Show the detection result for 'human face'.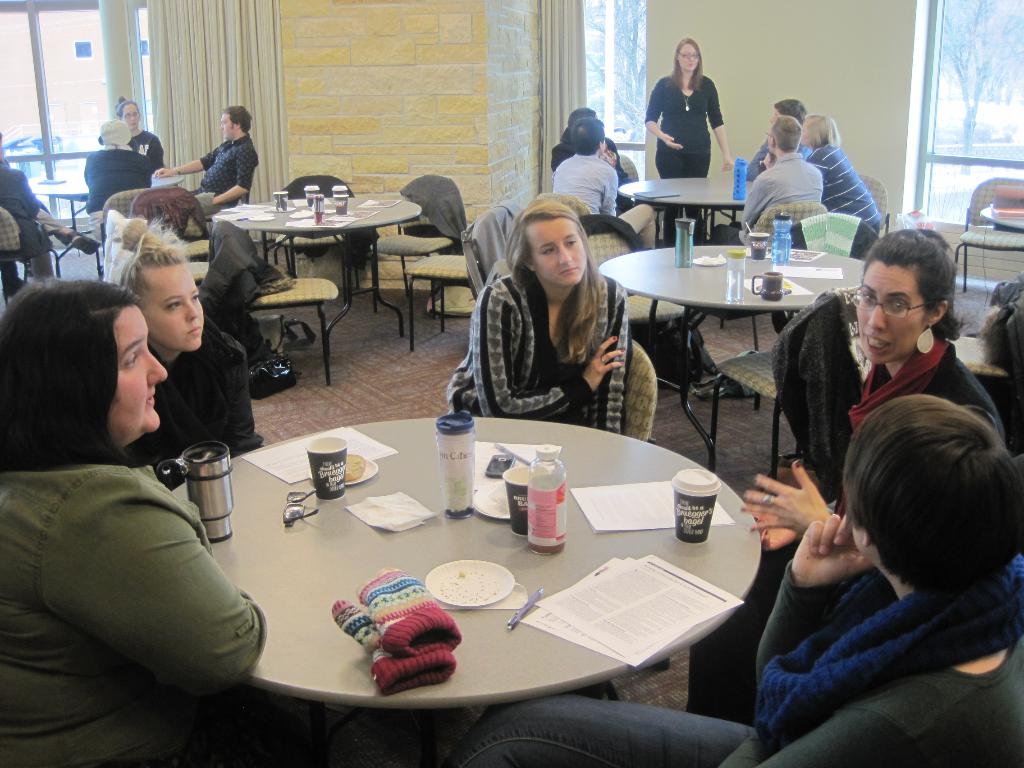
detection(673, 42, 698, 76).
